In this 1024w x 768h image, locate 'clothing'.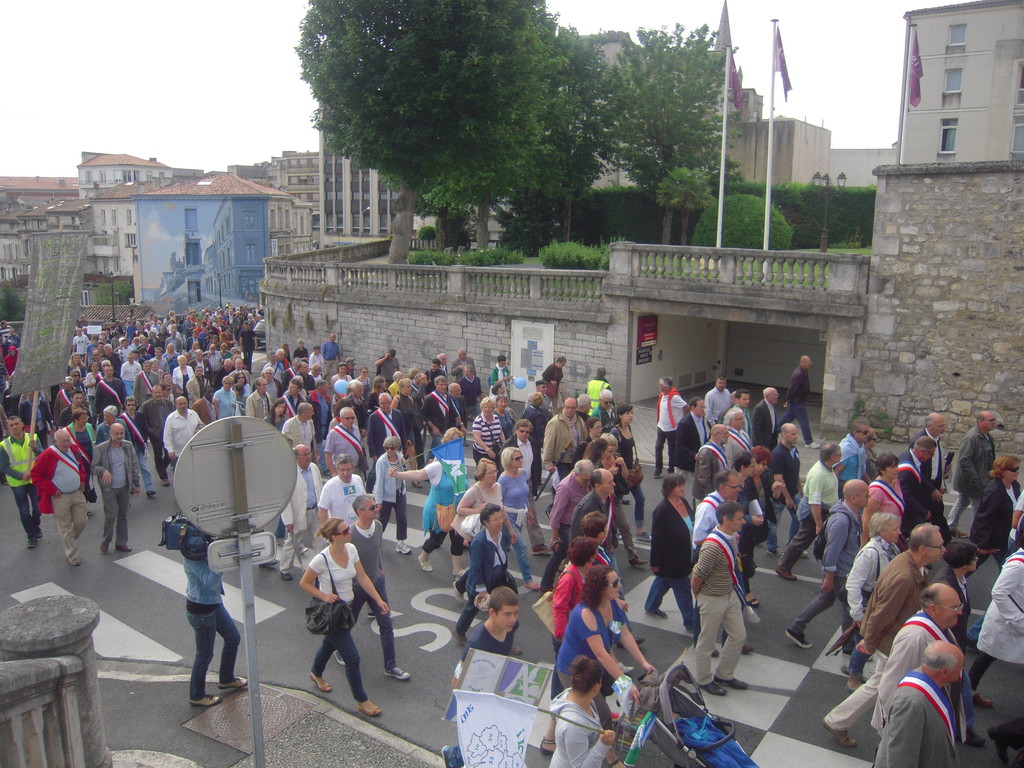
Bounding box: 908:426:945:490.
